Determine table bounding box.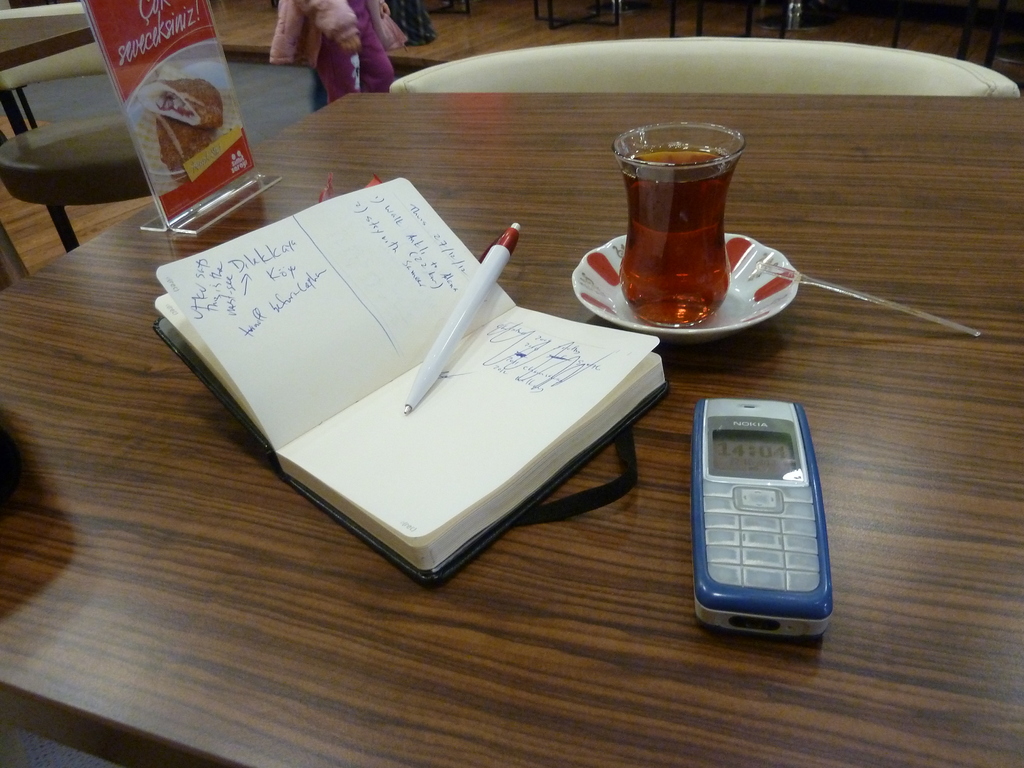
Determined: 0 54 1023 767.
